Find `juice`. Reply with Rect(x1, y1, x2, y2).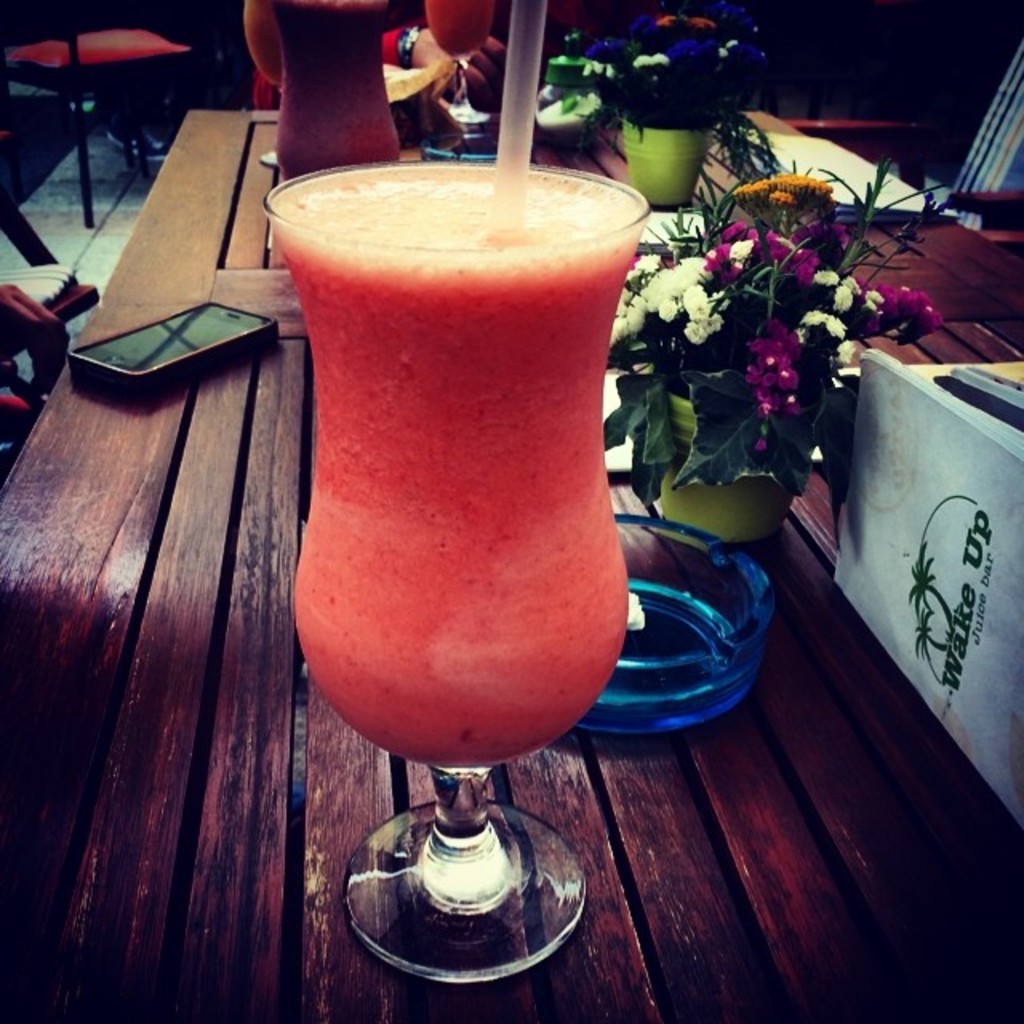
Rect(270, 168, 642, 762).
